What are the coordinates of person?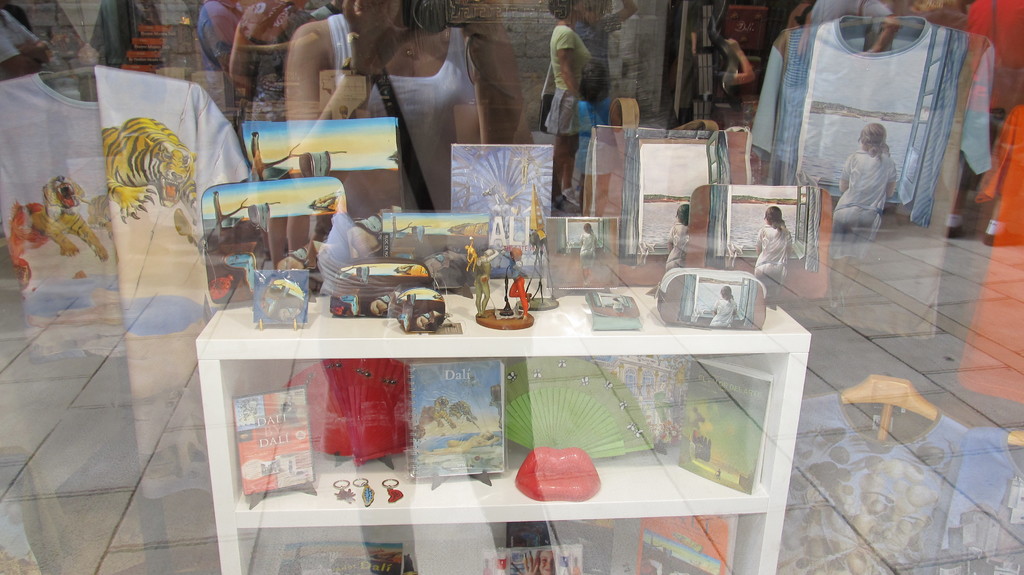
<region>707, 286, 740, 327</region>.
